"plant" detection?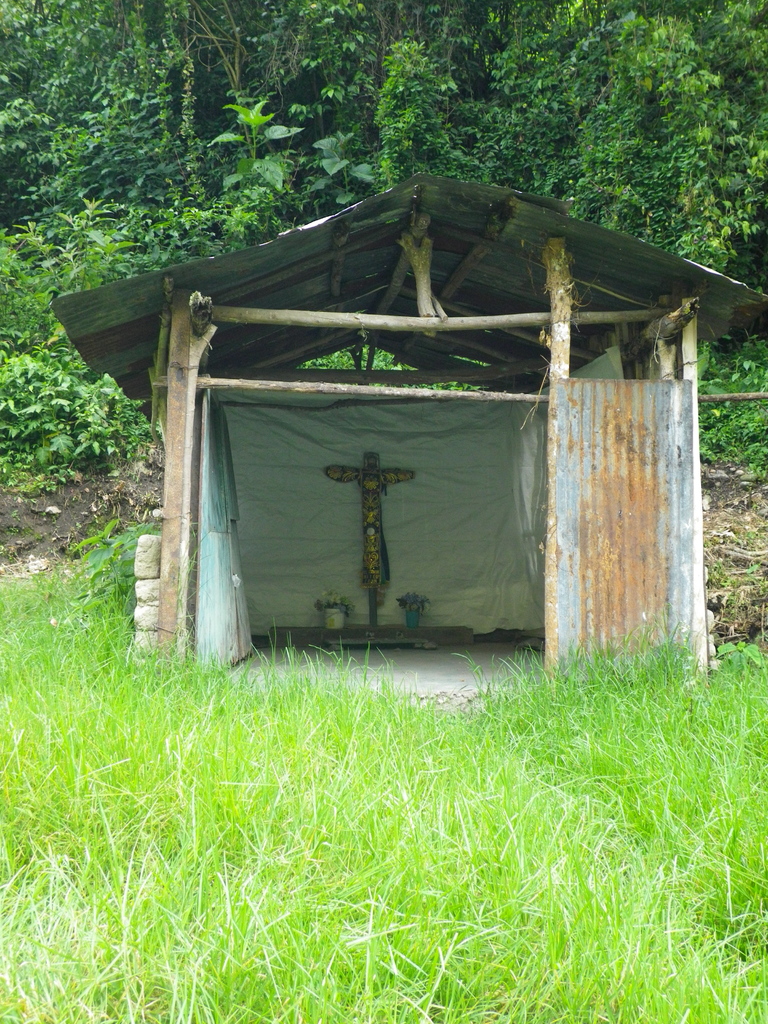
68:511:156:616
